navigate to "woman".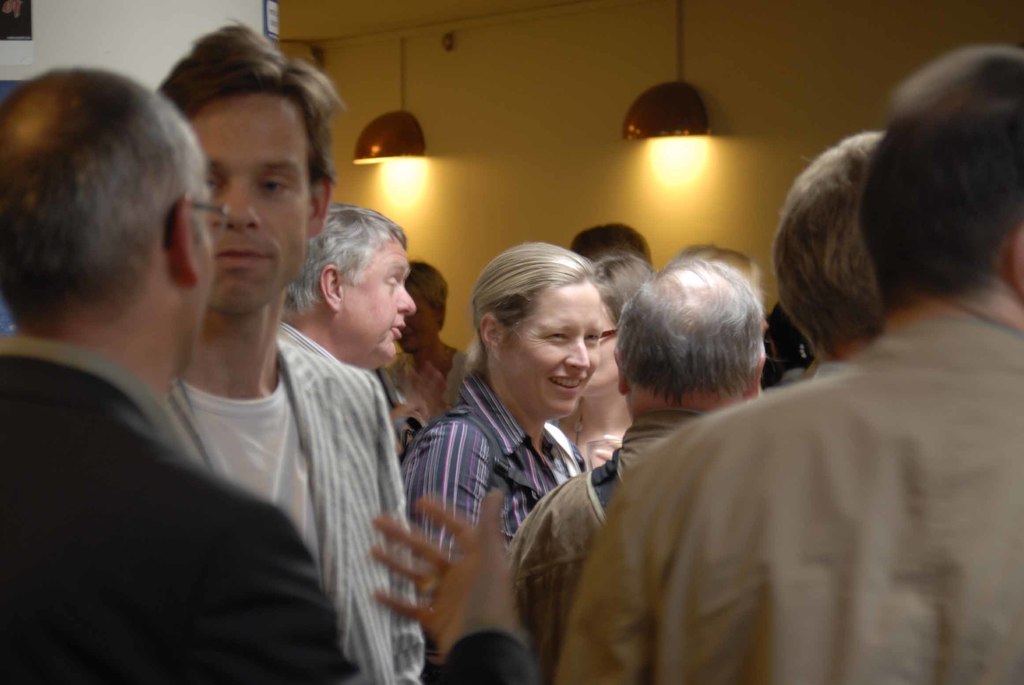
Navigation target: [x1=390, y1=240, x2=641, y2=659].
